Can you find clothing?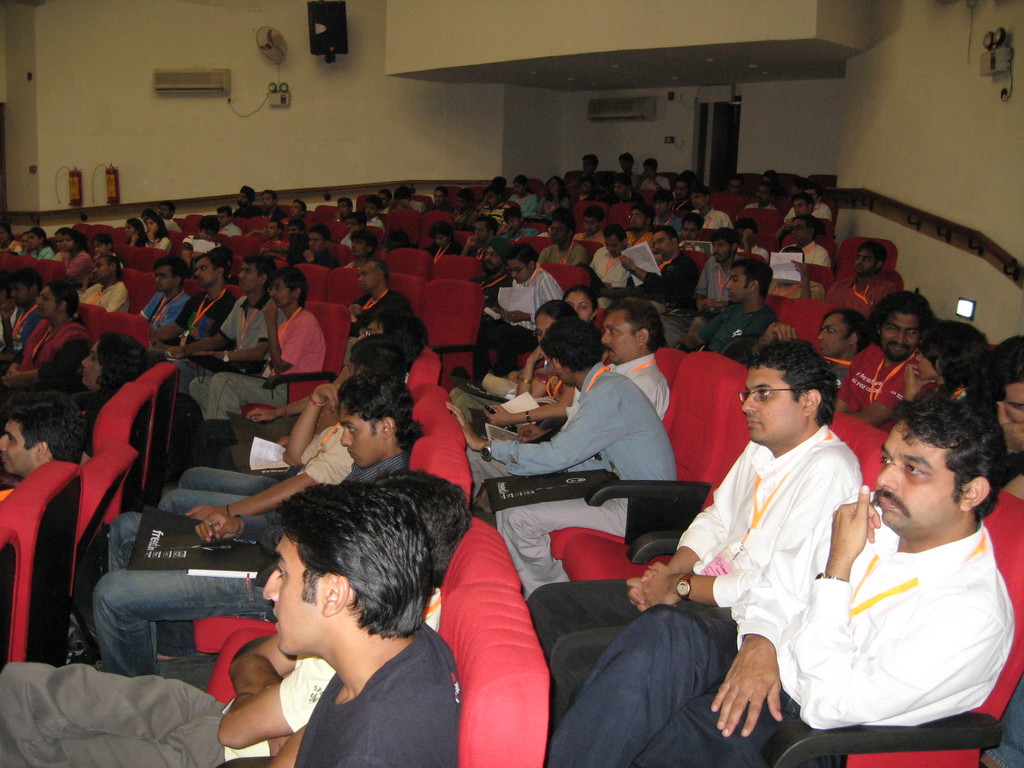
Yes, bounding box: (x1=826, y1=270, x2=898, y2=311).
